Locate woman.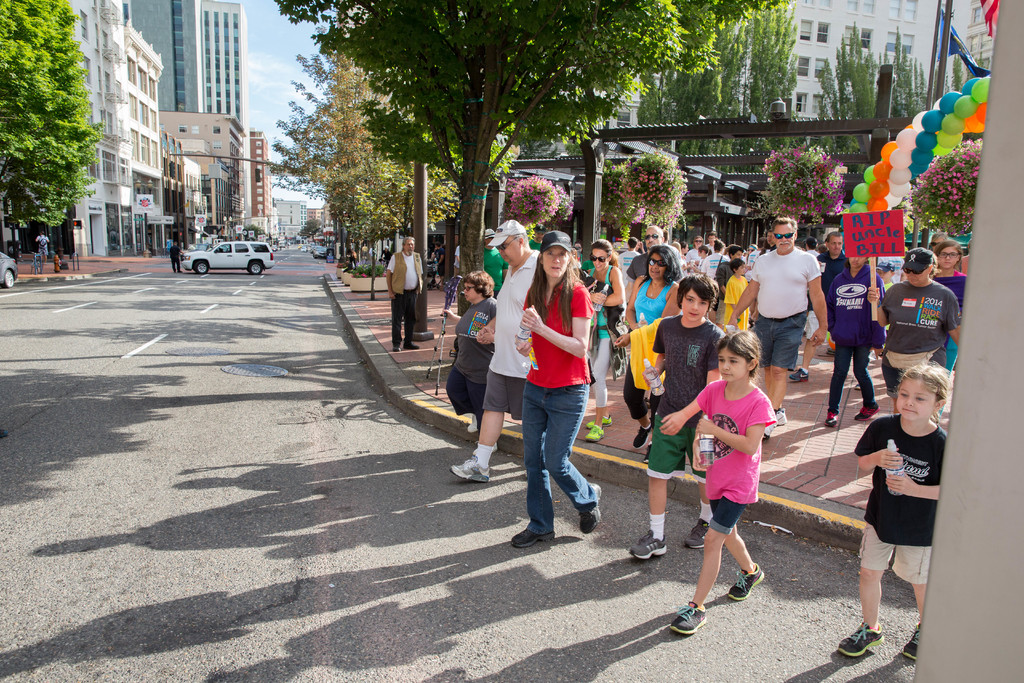
Bounding box: detection(931, 243, 966, 349).
